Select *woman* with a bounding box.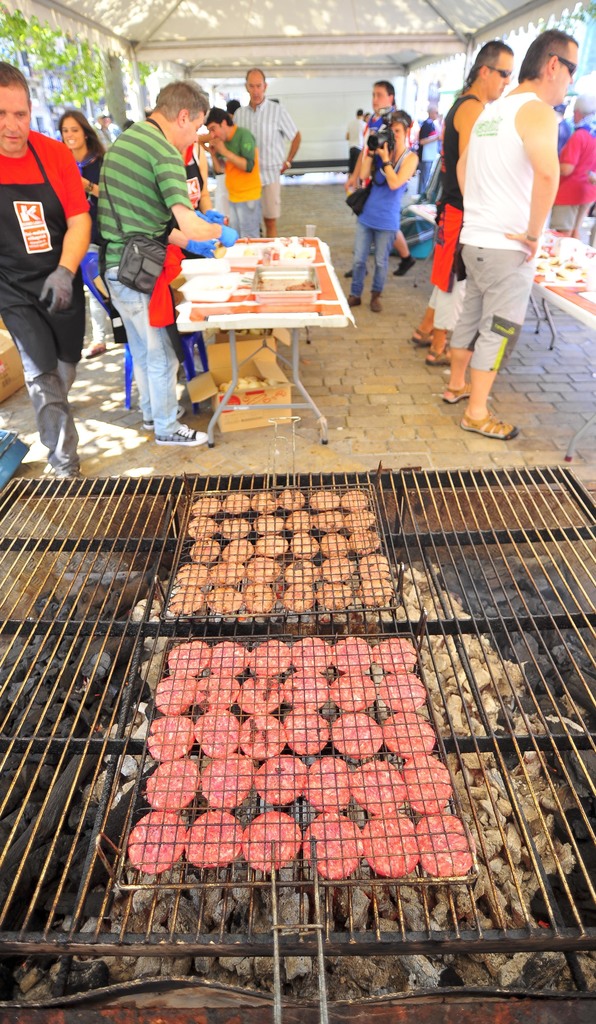
pyautogui.locateOnScreen(58, 113, 106, 355).
